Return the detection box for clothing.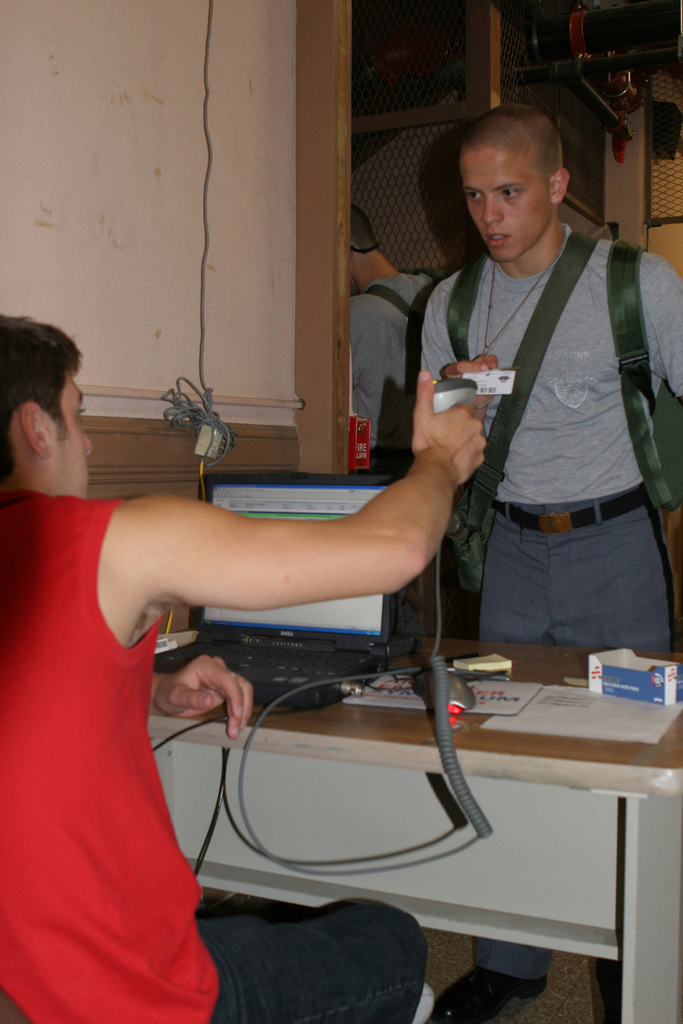
(left=349, top=270, right=440, bottom=473).
